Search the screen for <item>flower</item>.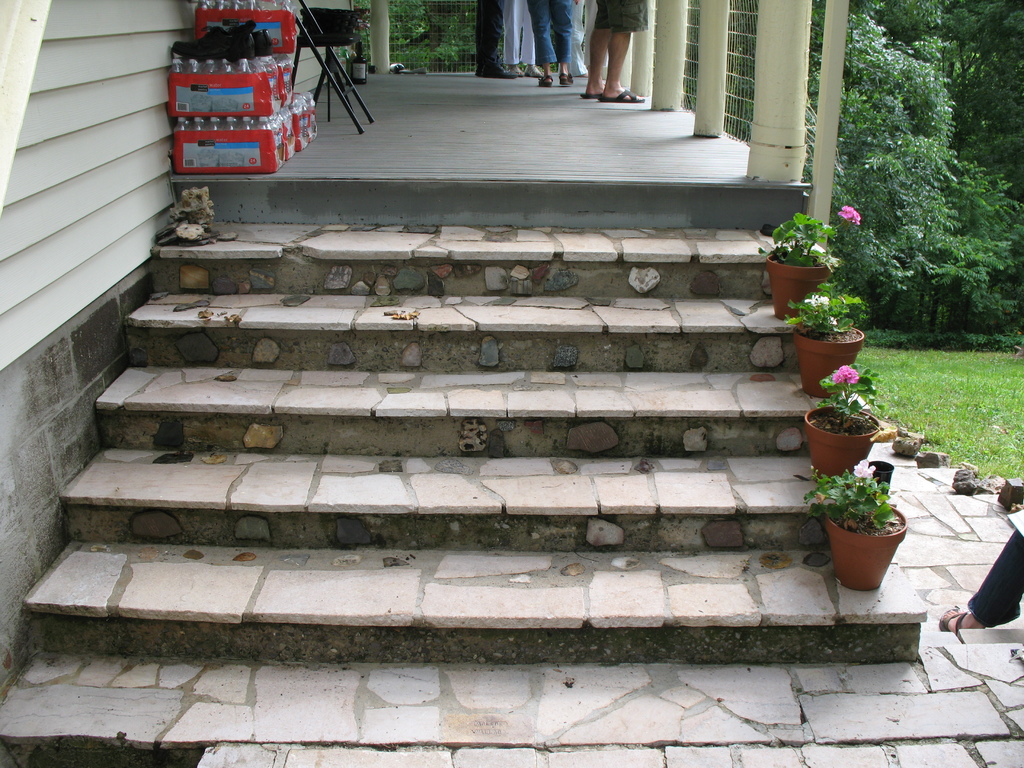
Found at (x1=804, y1=292, x2=835, y2=307).
